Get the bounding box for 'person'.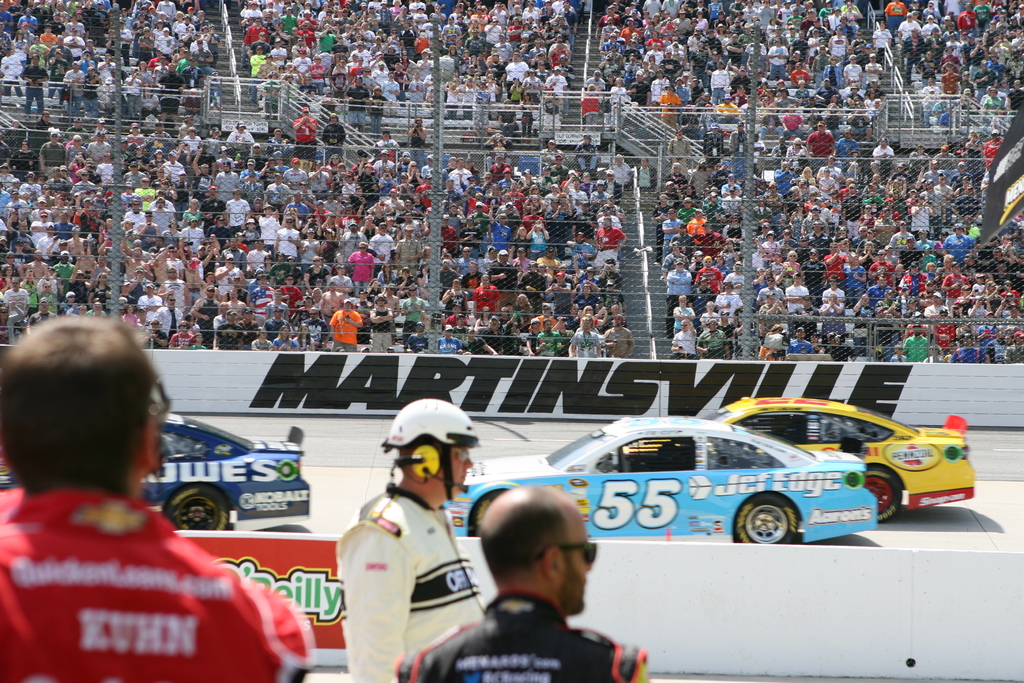
left=231, top=189, right=251, bottom=234.
